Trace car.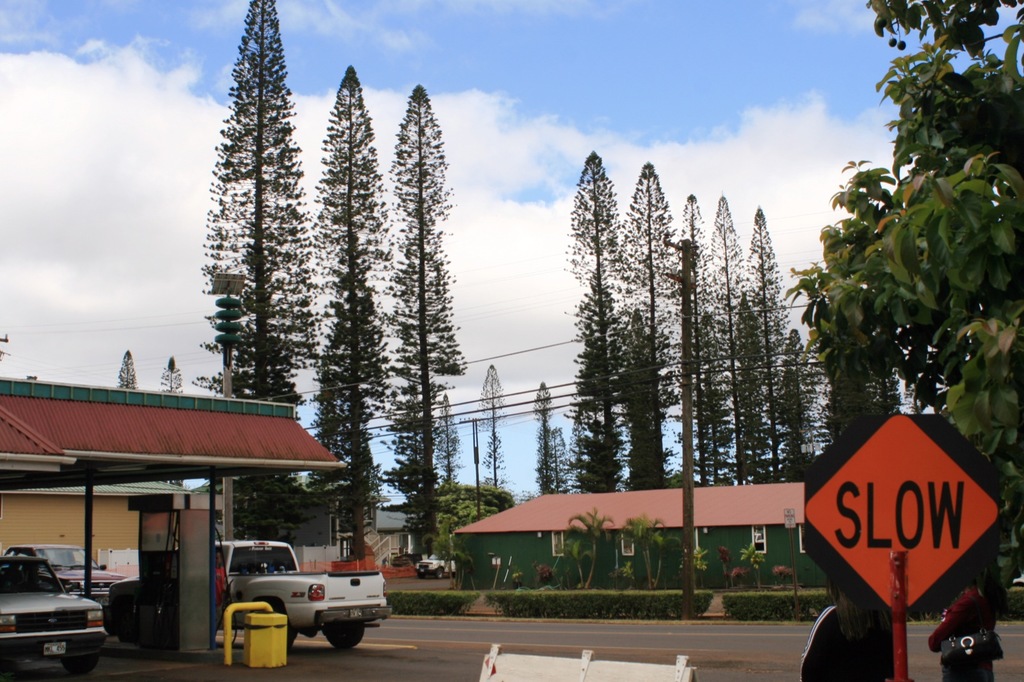
Traced to BBox(0, 553, 107, 681).
